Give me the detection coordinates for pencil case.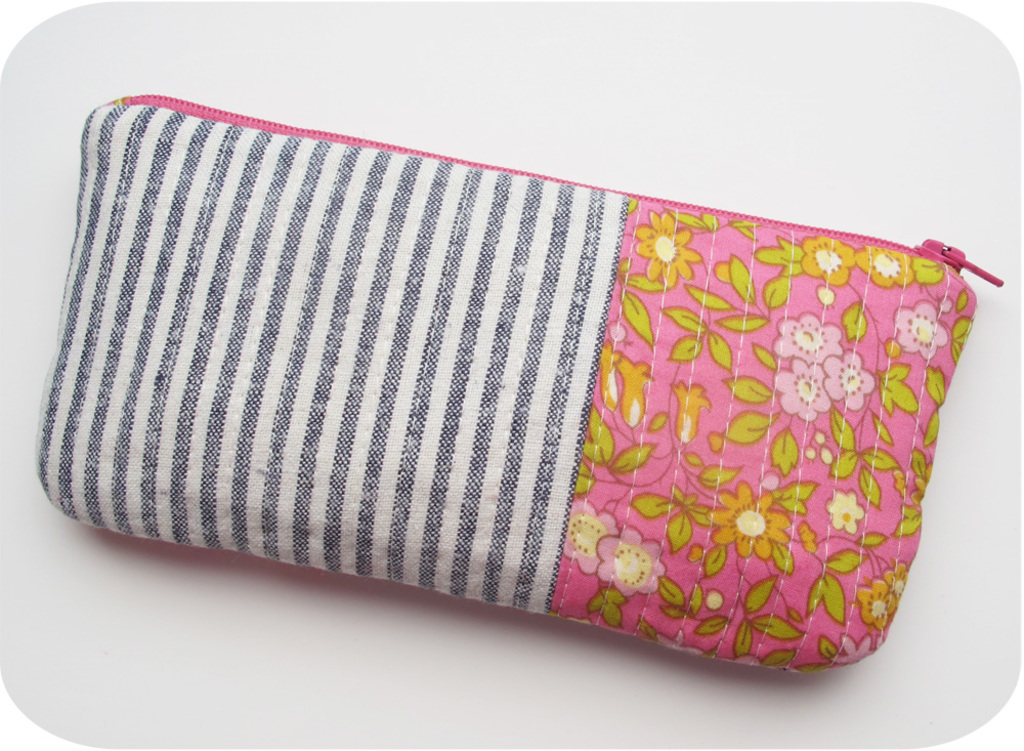
Rect(32, 90, 1004, 673).
